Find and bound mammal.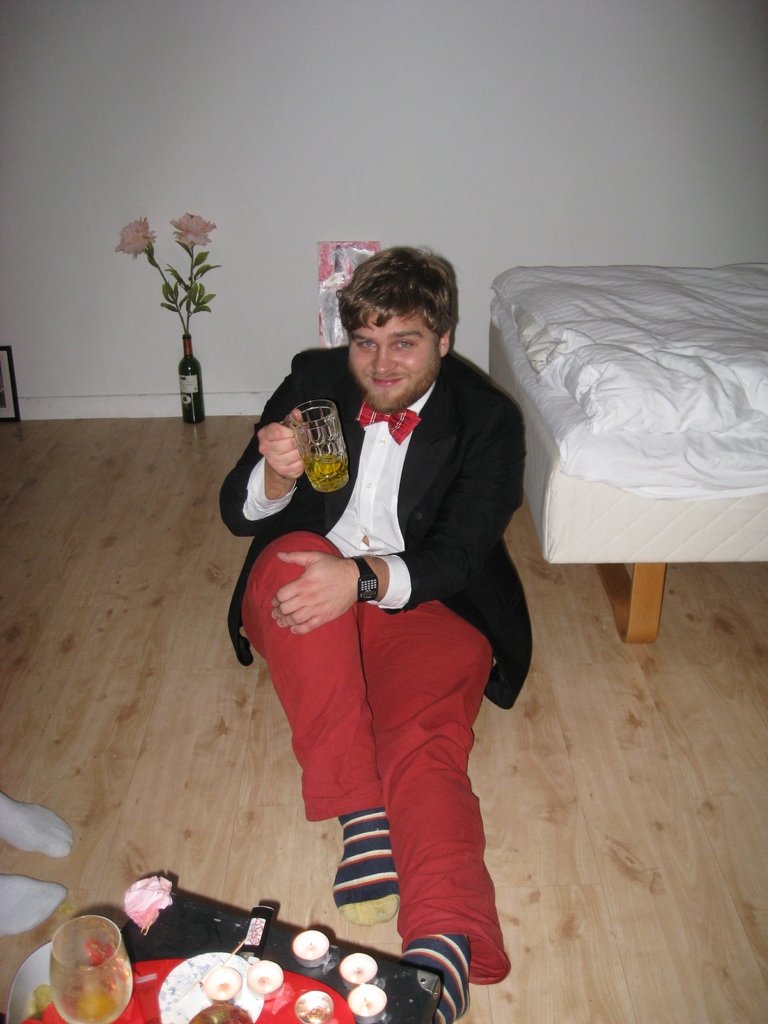
Bound: (193,394,531,897).
